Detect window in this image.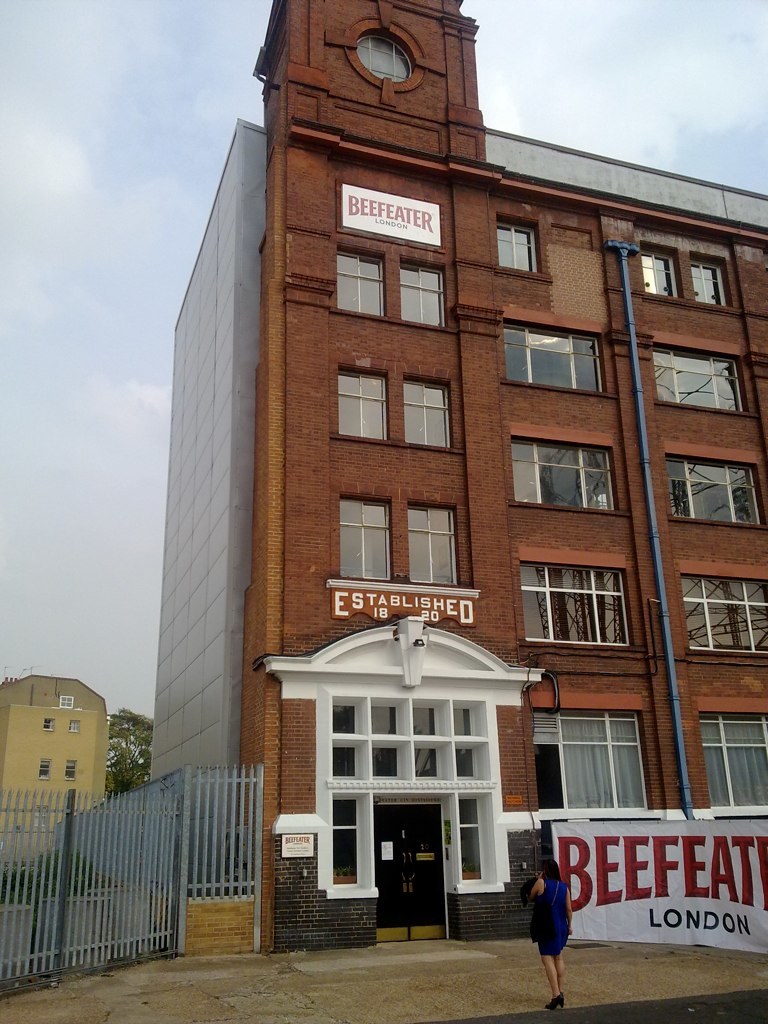
Detection: <bbox>334, 246, 384, 322</bbox>.
